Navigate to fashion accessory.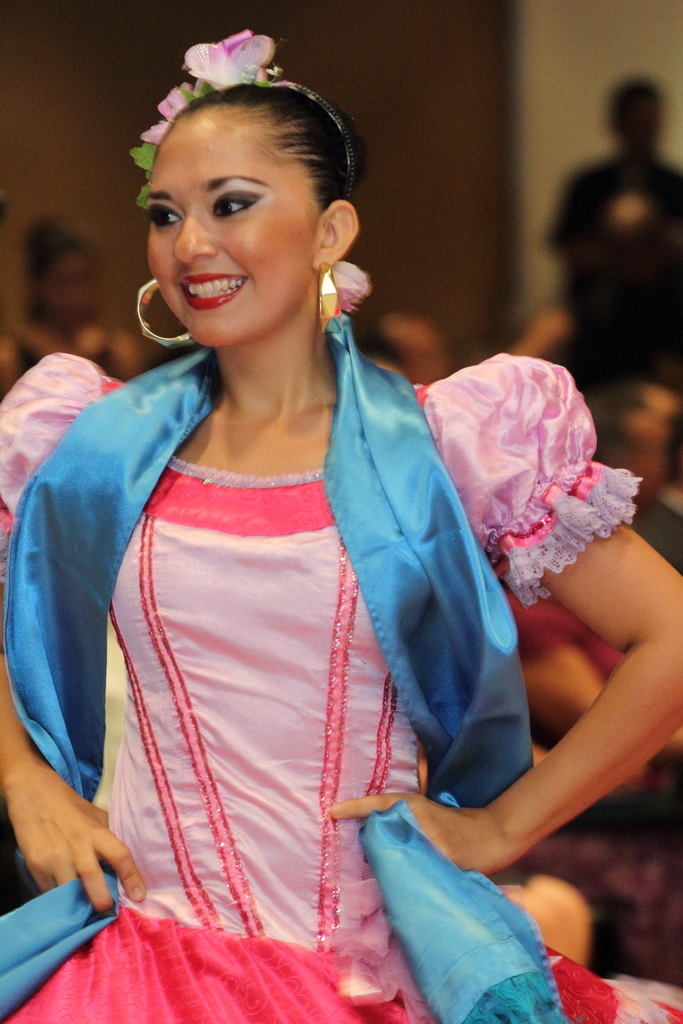
Navigation target: {"x1": 0, "y1": 312, "x2": 566, "y2": 1023}.
